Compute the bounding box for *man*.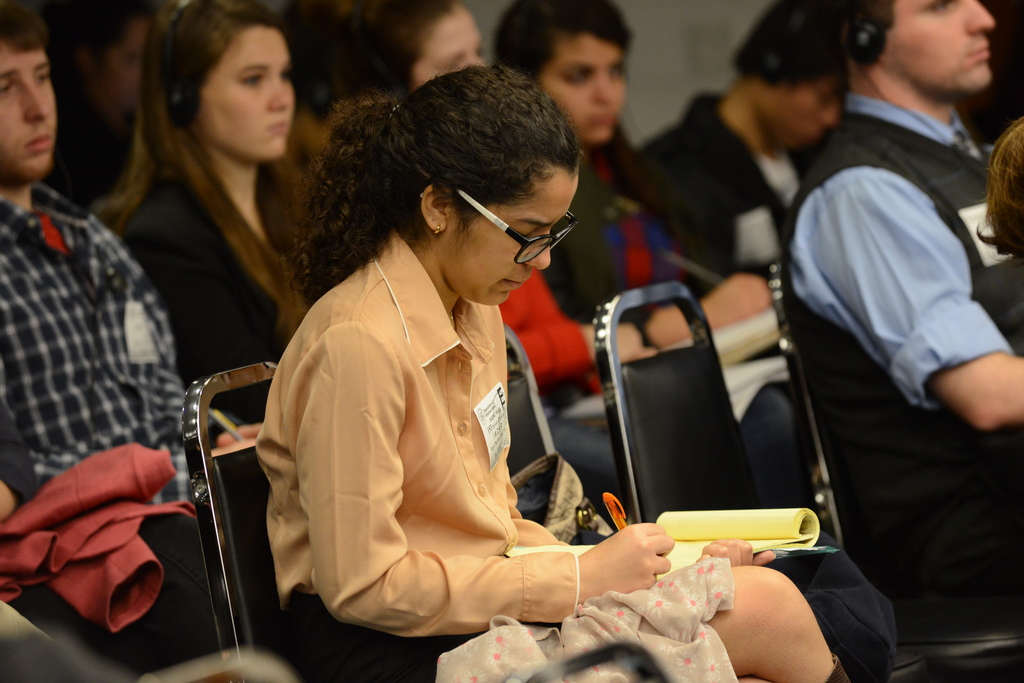
0,0,260,663.
